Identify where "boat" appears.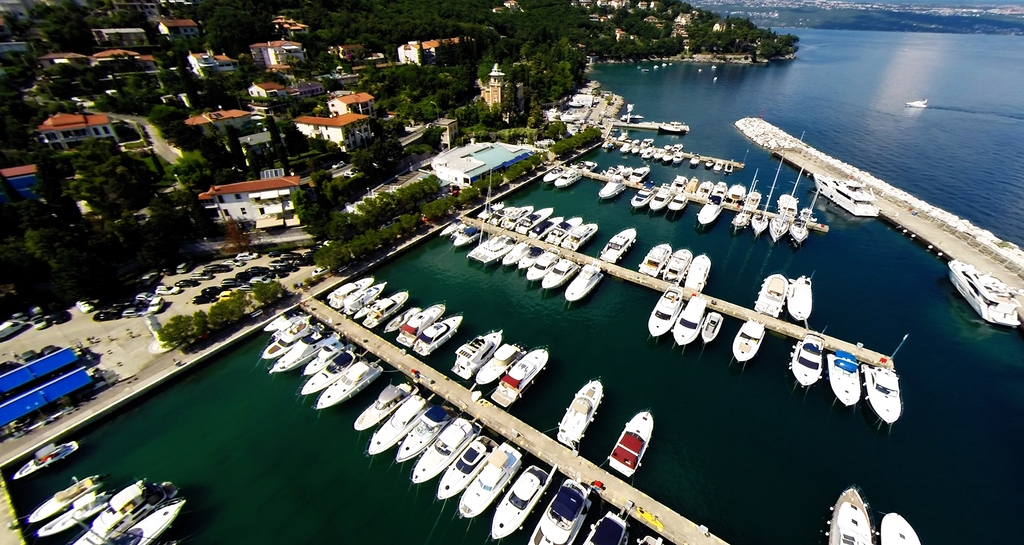
Appears at box=[733, 215, 749, 226].
